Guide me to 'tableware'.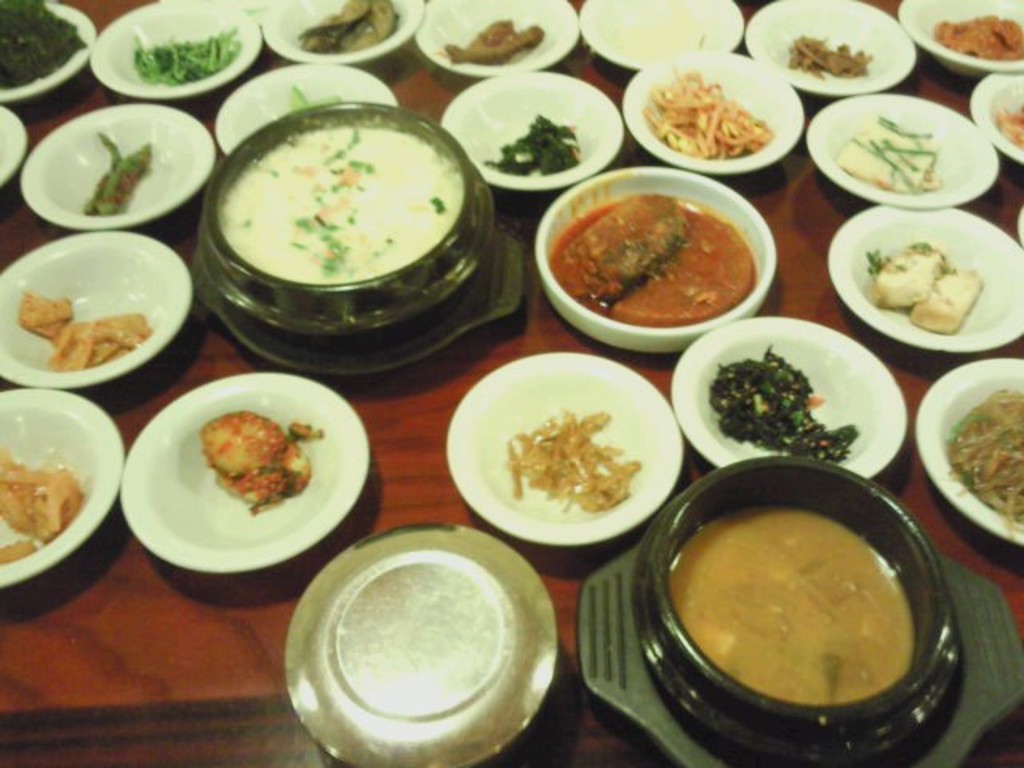
Guidance: {"x1": 0, "y1": 389, "x2": 126, "y2": 592}.
